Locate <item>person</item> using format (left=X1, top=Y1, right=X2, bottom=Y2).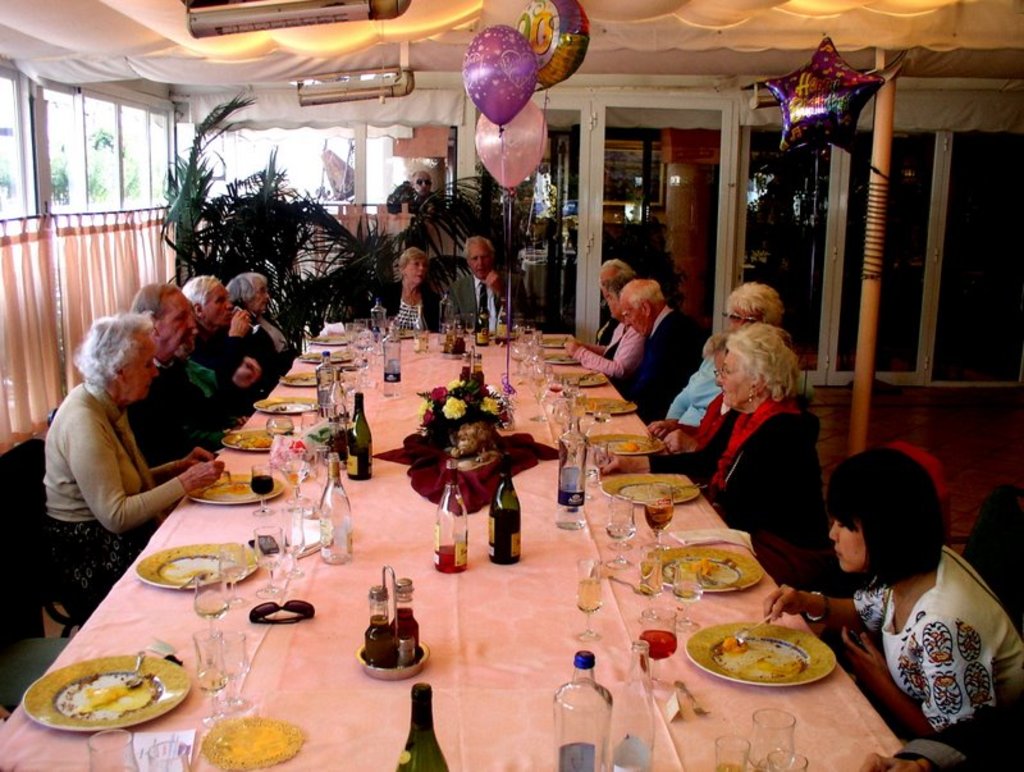
(left=370, top=247, right=444, bottom=334).
